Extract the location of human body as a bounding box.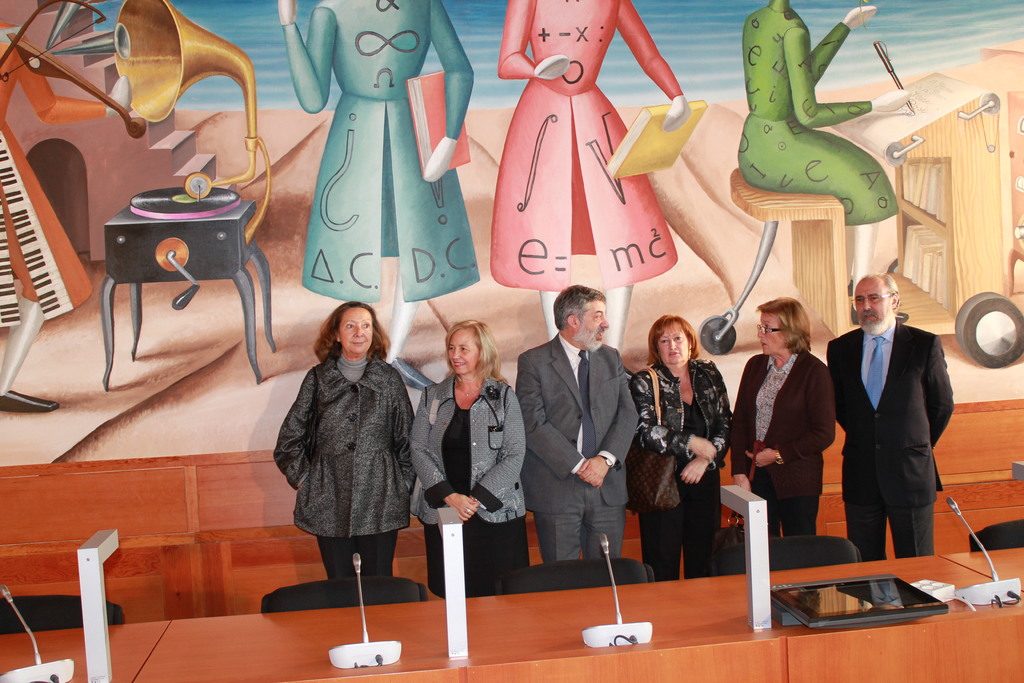
bbox(624, 354, 736, 585).
